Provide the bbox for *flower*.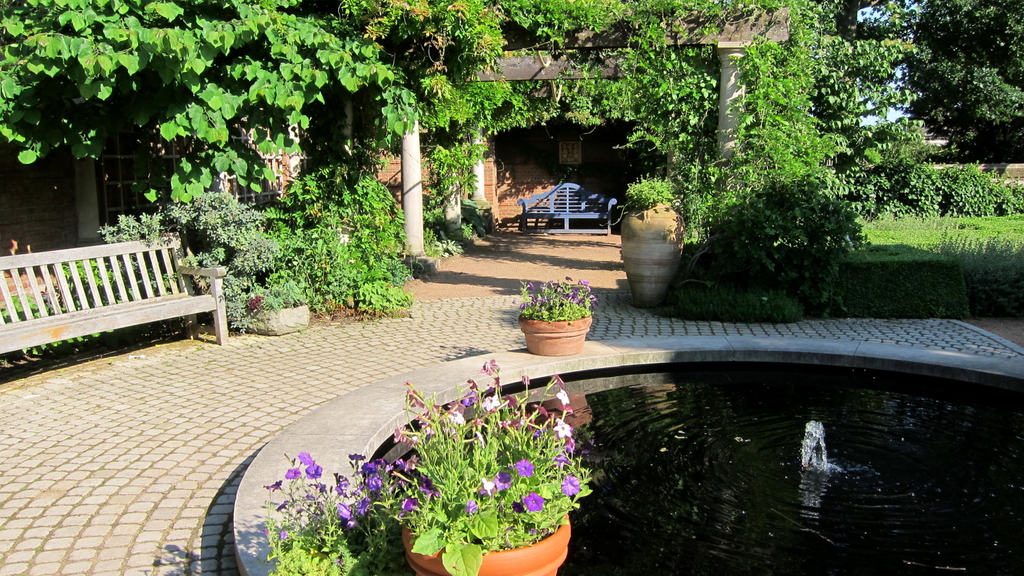
[left=305, top=461, right=328, bottom=482].
